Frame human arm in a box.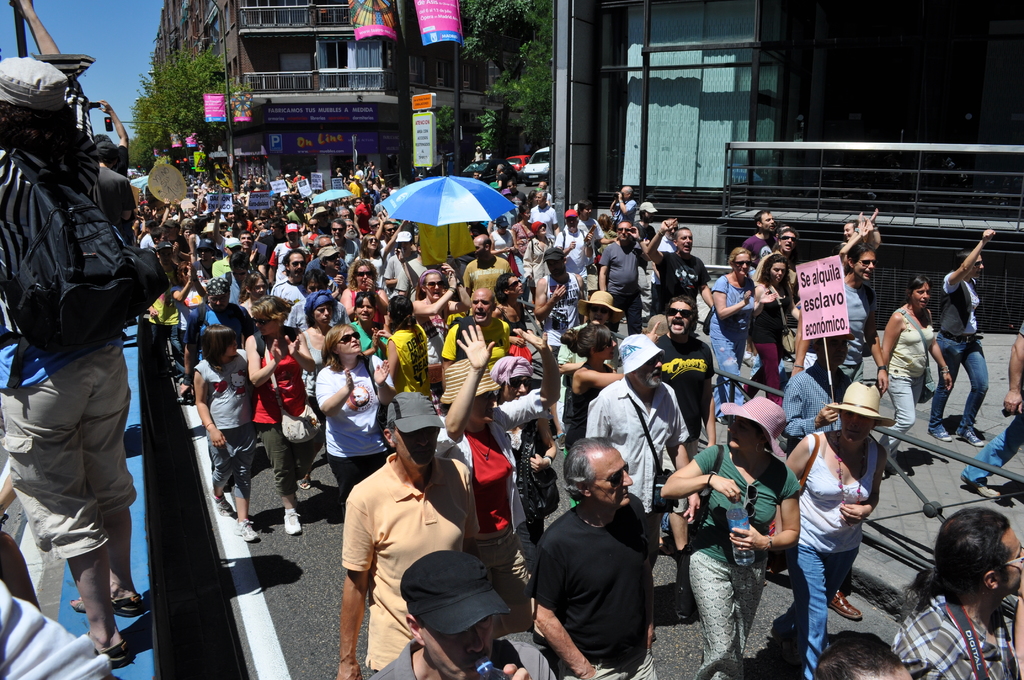
locate(200, 280, 209, 306).
